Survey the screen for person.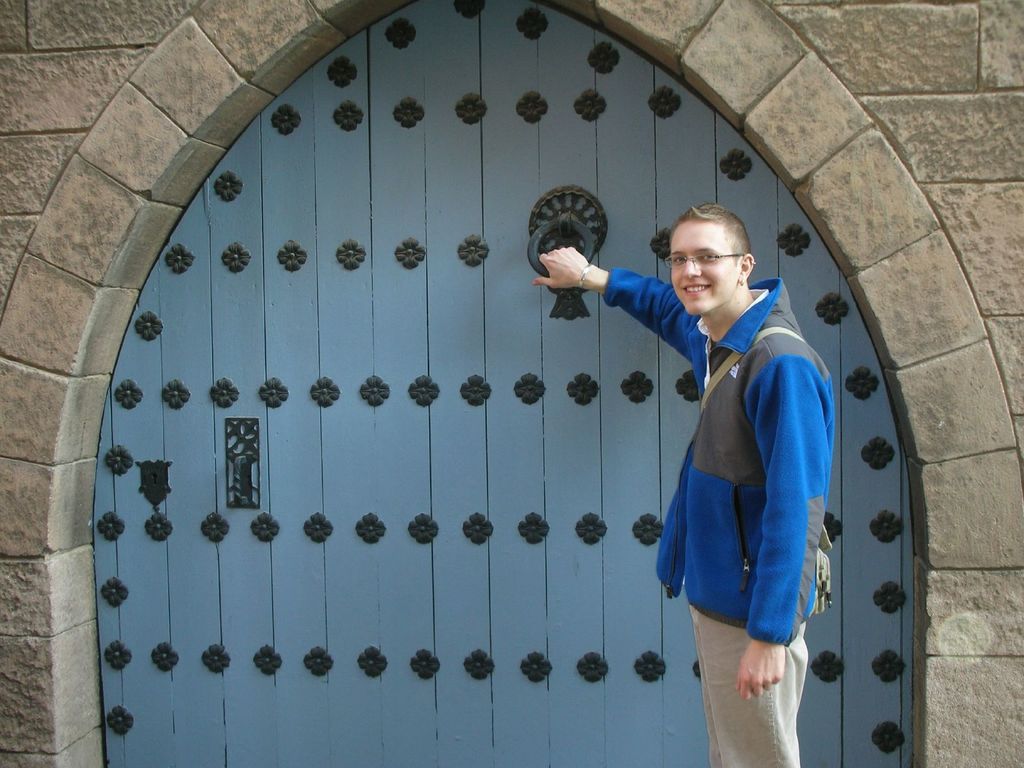
Survey found: {"x1": 532, "y1": 200, "x2": 836, "y2": 767}.
